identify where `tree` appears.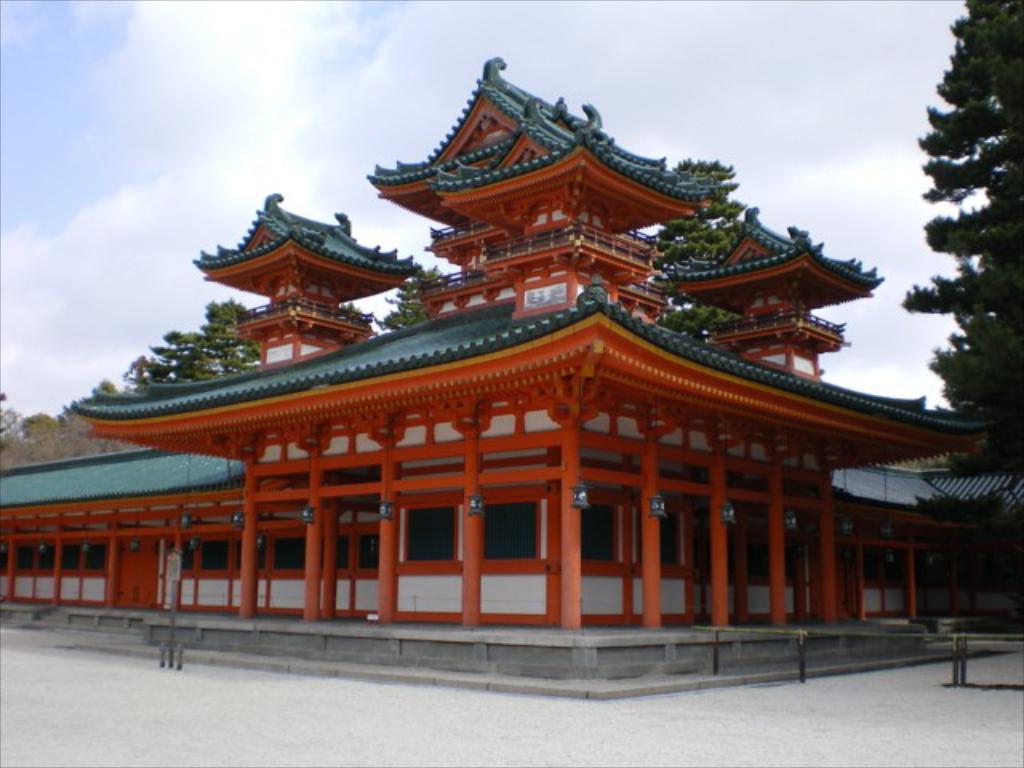
Appears at 898 0 1022 531.
